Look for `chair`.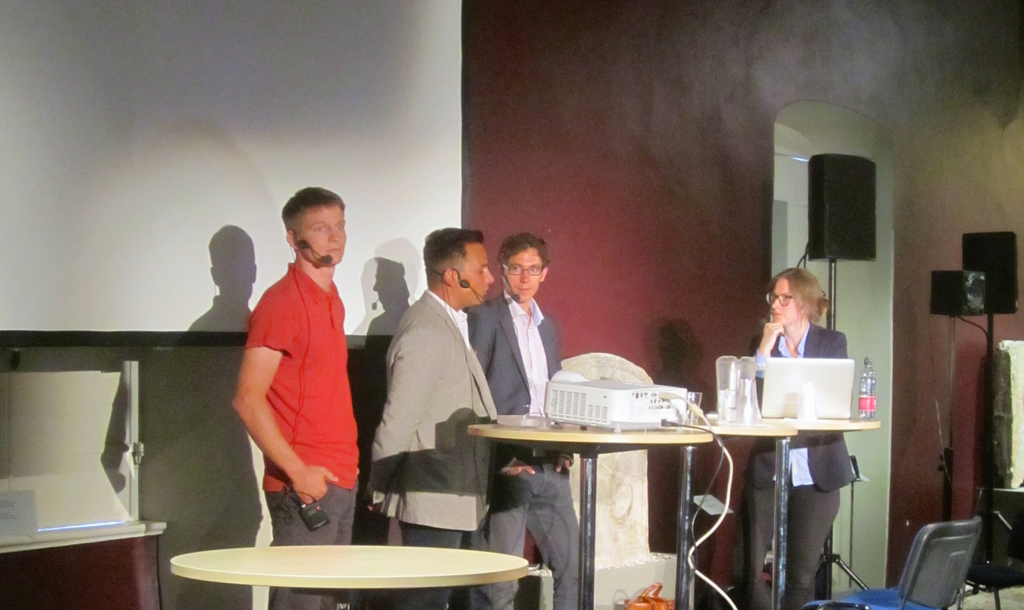
Found: BBox(958, 479, 1023, 609).
